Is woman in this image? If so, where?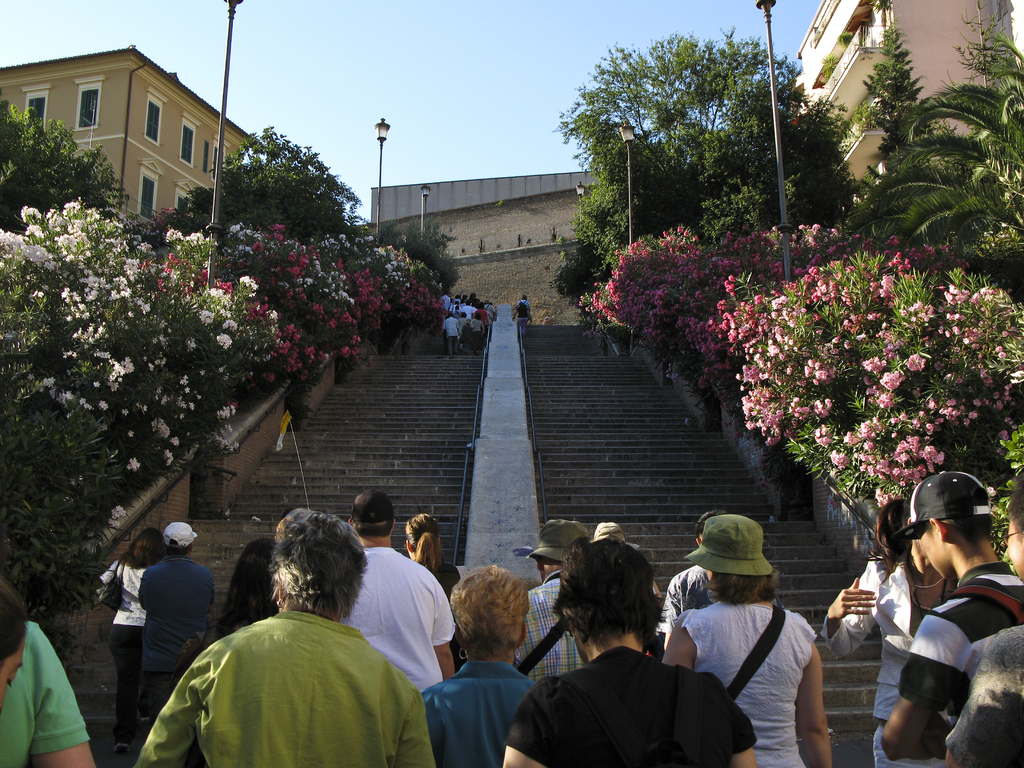
Yes, at <bbox>211, 542, 276, 639</bbox>.
